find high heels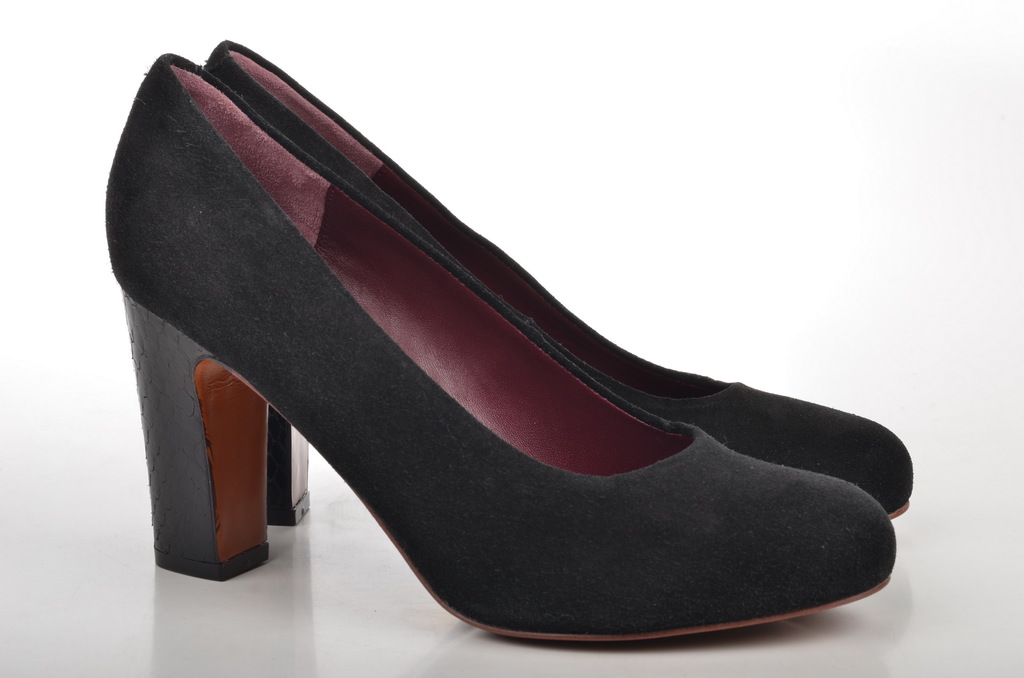
x1=99 y1=49 x2=894 y2=640
